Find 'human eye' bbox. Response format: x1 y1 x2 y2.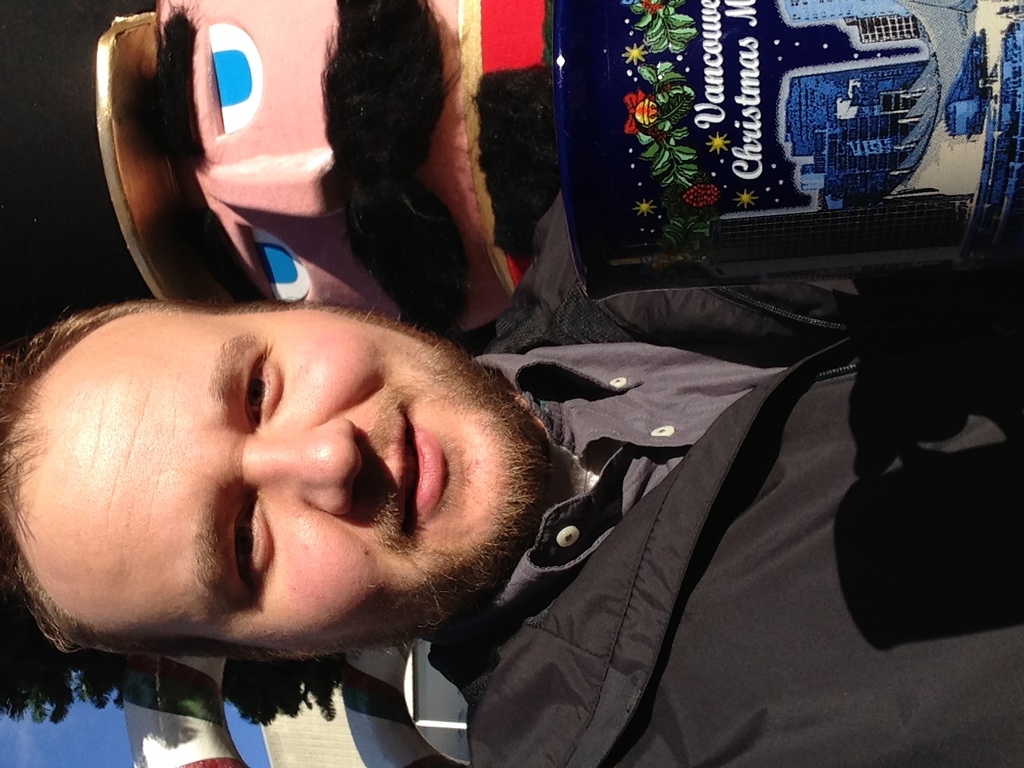
202 24 258 140.
